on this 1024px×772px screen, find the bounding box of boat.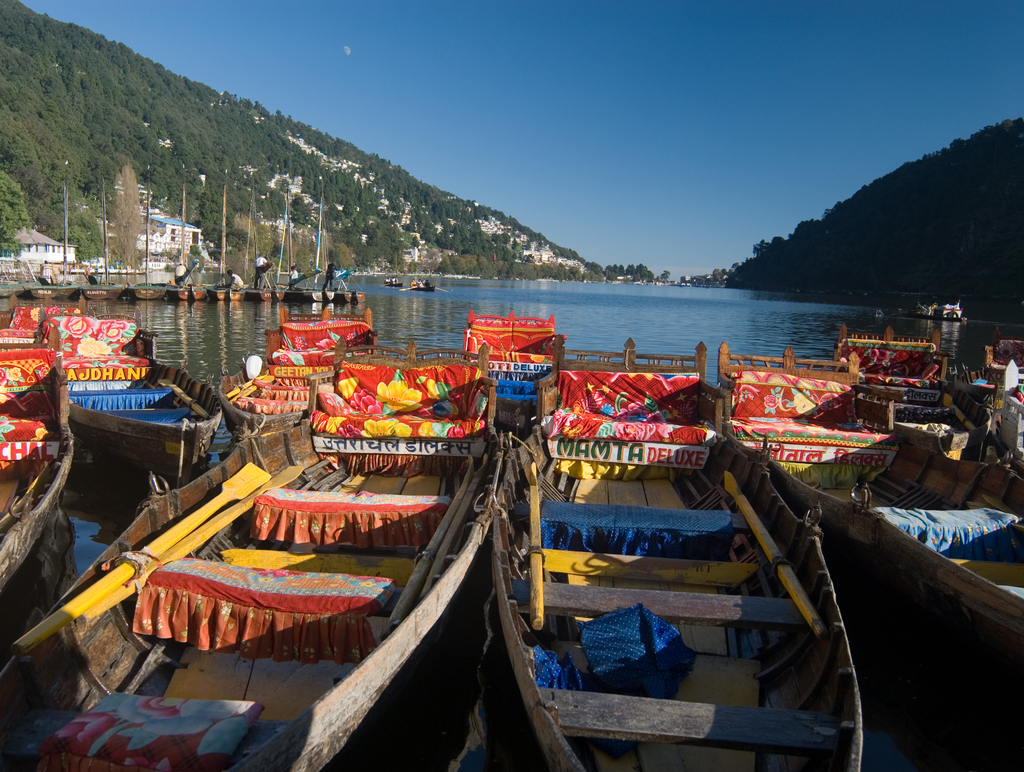
Bounding box: [left=0, top=317, right=76, bottom=599].
